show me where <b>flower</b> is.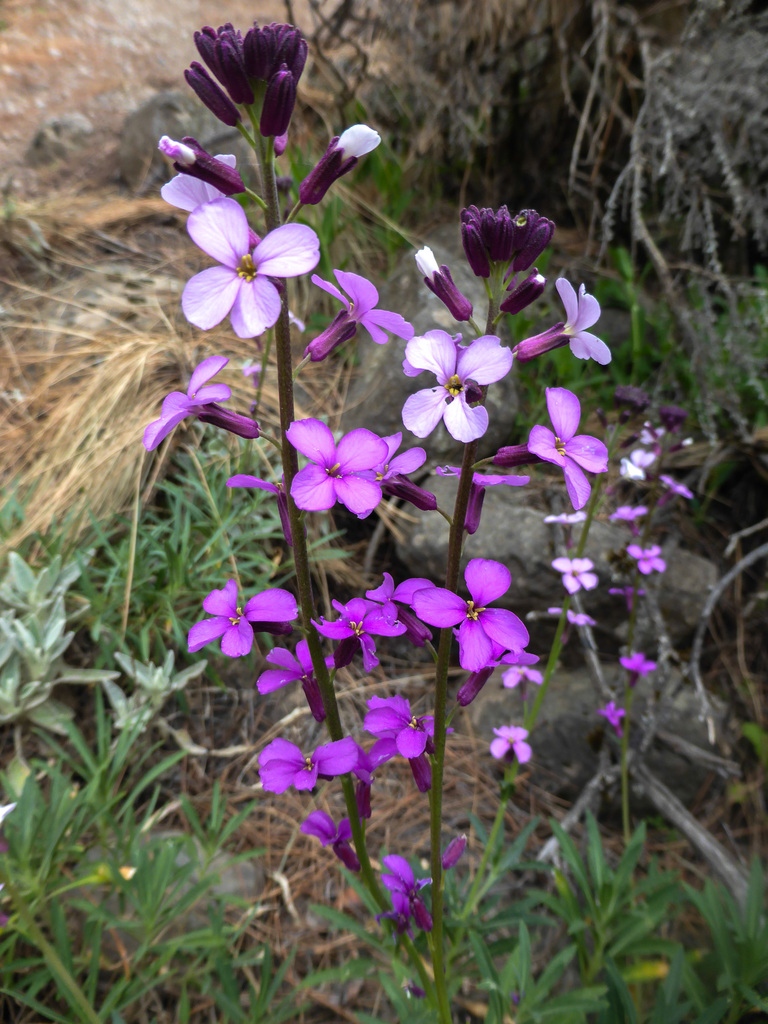
<b>flower</b> is at (487,388,611,508).
